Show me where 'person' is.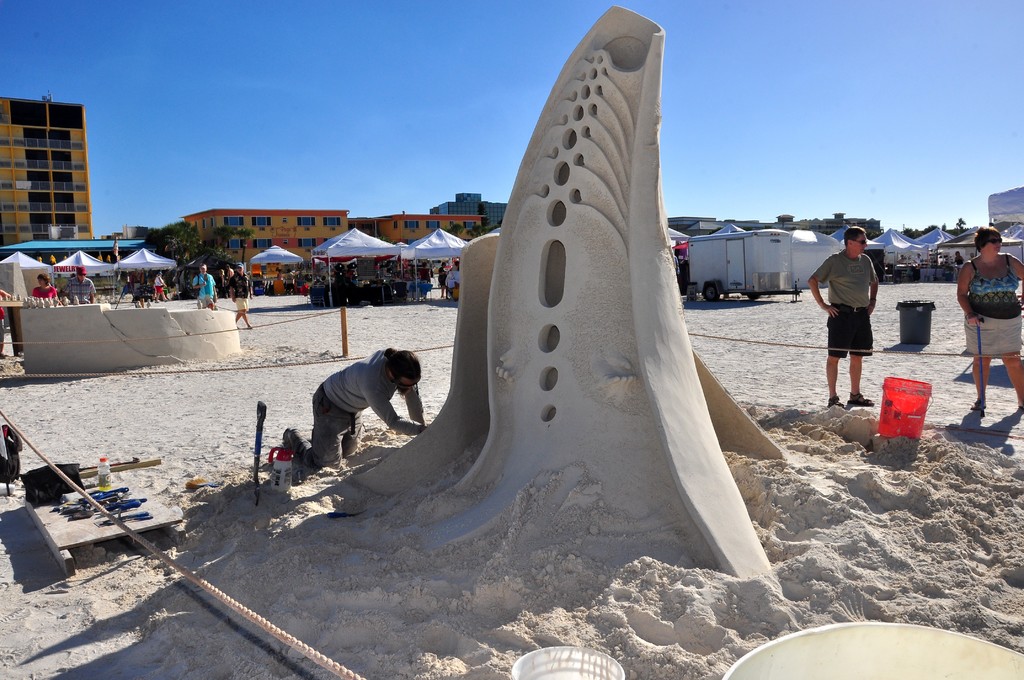
'person' is at bbox=(951, 225, 1023, 409).
